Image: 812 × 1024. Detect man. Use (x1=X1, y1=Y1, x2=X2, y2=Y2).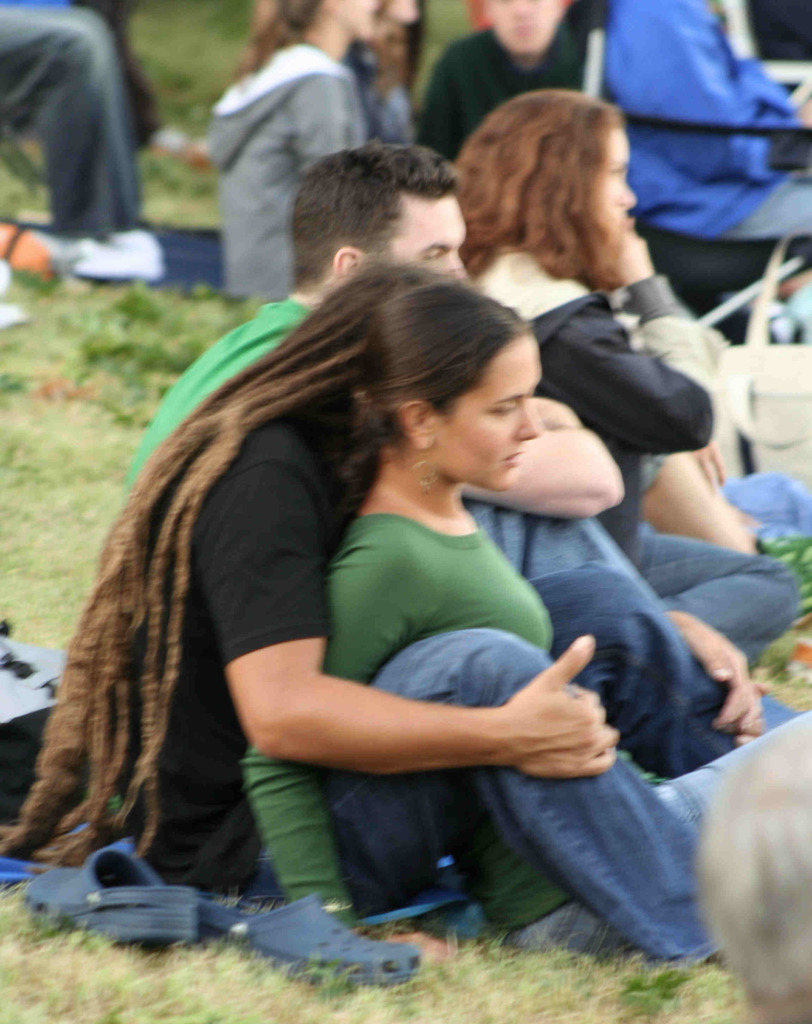
(x1=599, y1=0, x2=811, y2=347).
